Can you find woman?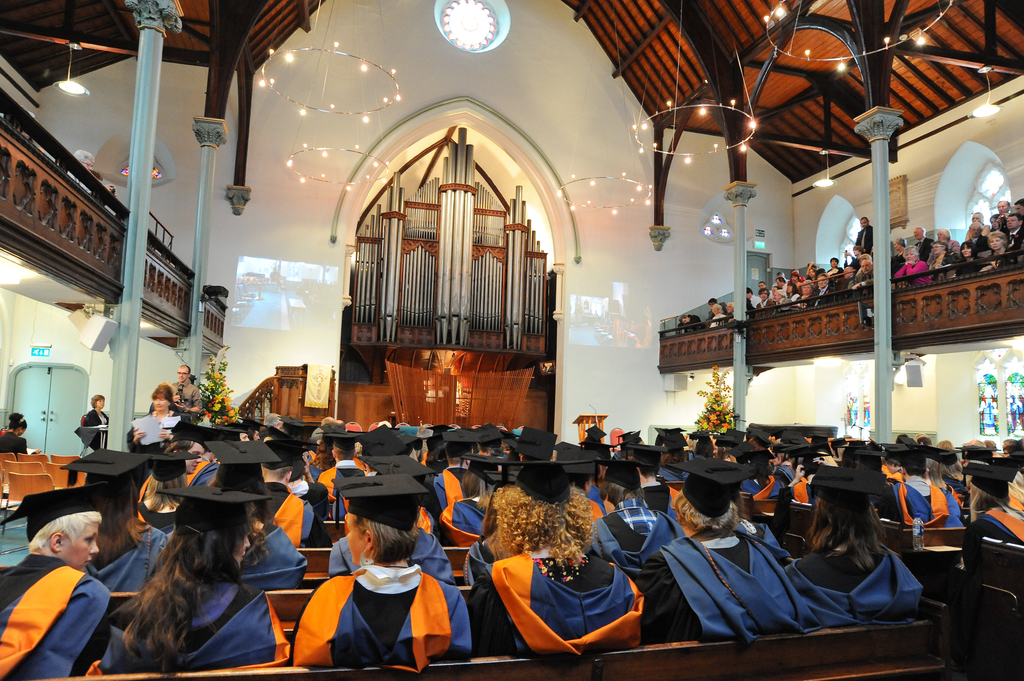
Yes, bounding box: <bbox>967, 456, 1023, 545</bbox>.
